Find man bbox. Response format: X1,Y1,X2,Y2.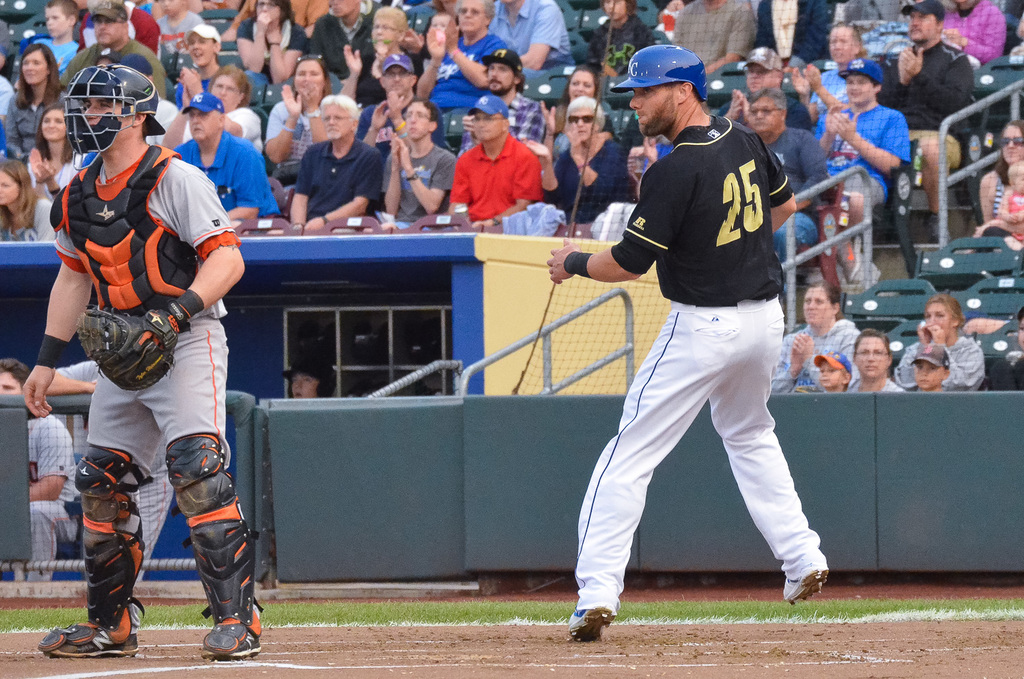
877,0,976,242.
